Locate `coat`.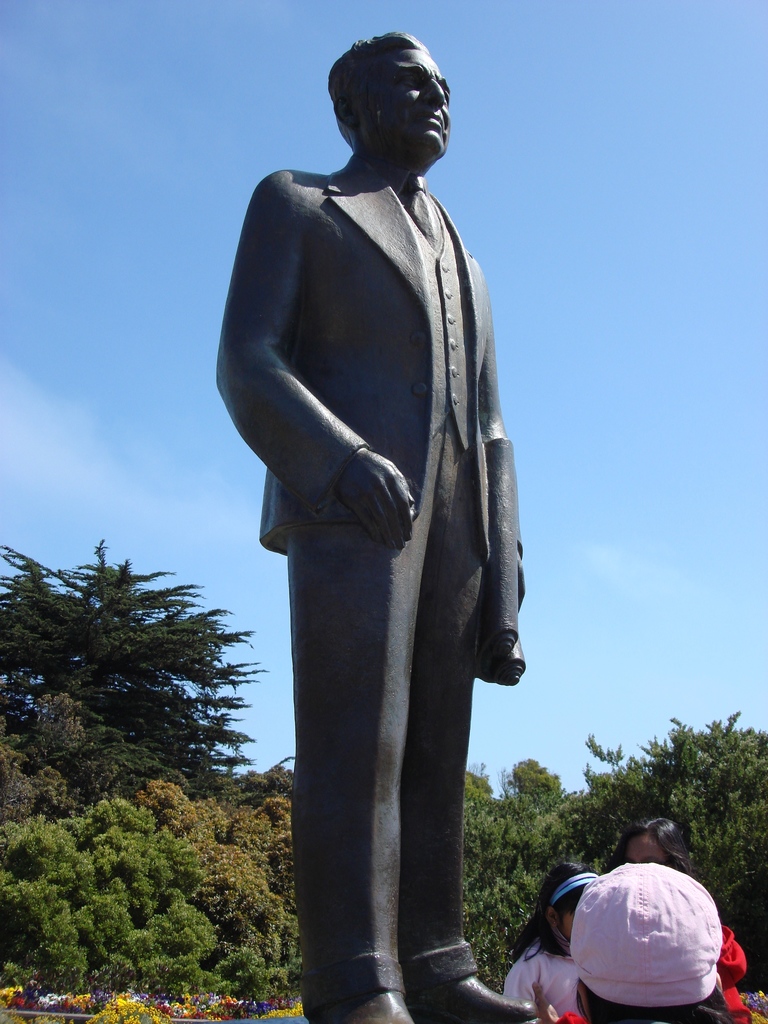
Bounding box: x1=214 y1=156 x2=533 y2=674.
